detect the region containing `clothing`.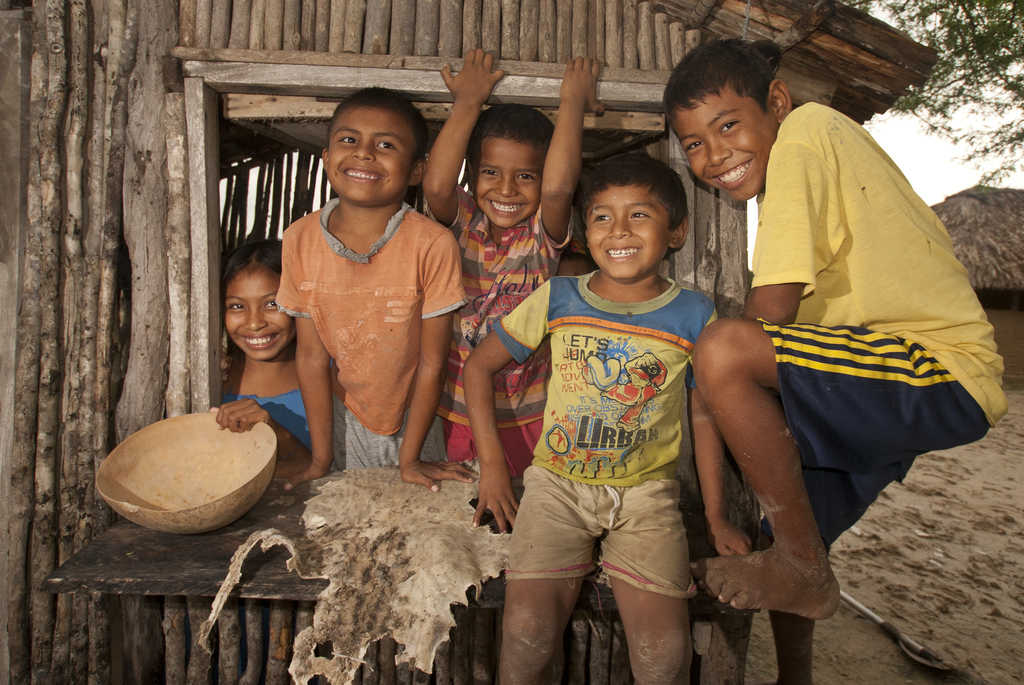
492:270:719:600.
